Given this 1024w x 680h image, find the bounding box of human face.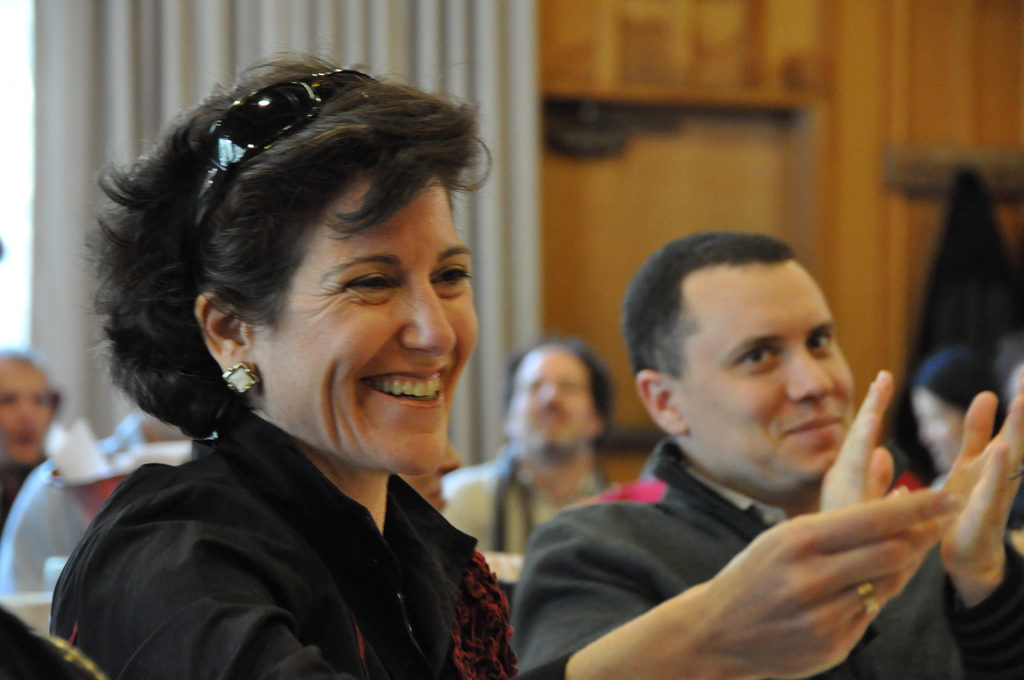
l=0, t=360, r=47, b=464.
